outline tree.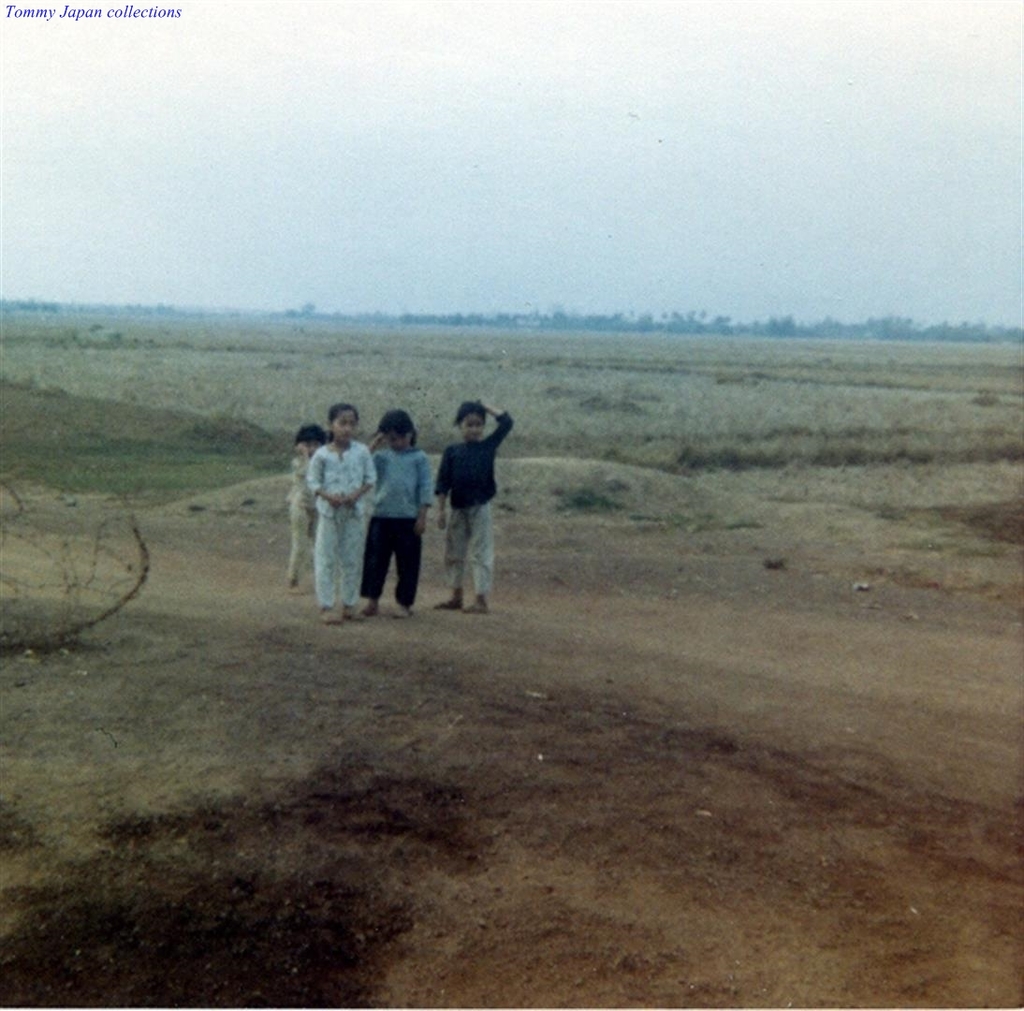
Outline: pyautogui.locateOnScreen(760, 315, 799, 335).
